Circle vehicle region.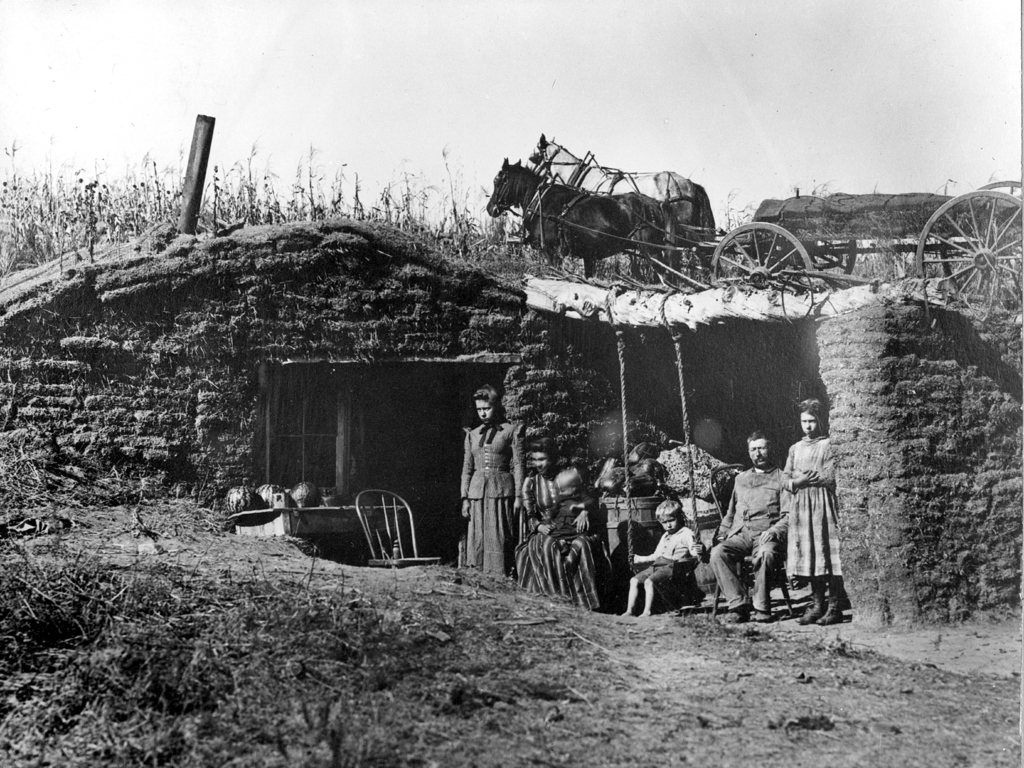
Region: 710 178 1023 319.
